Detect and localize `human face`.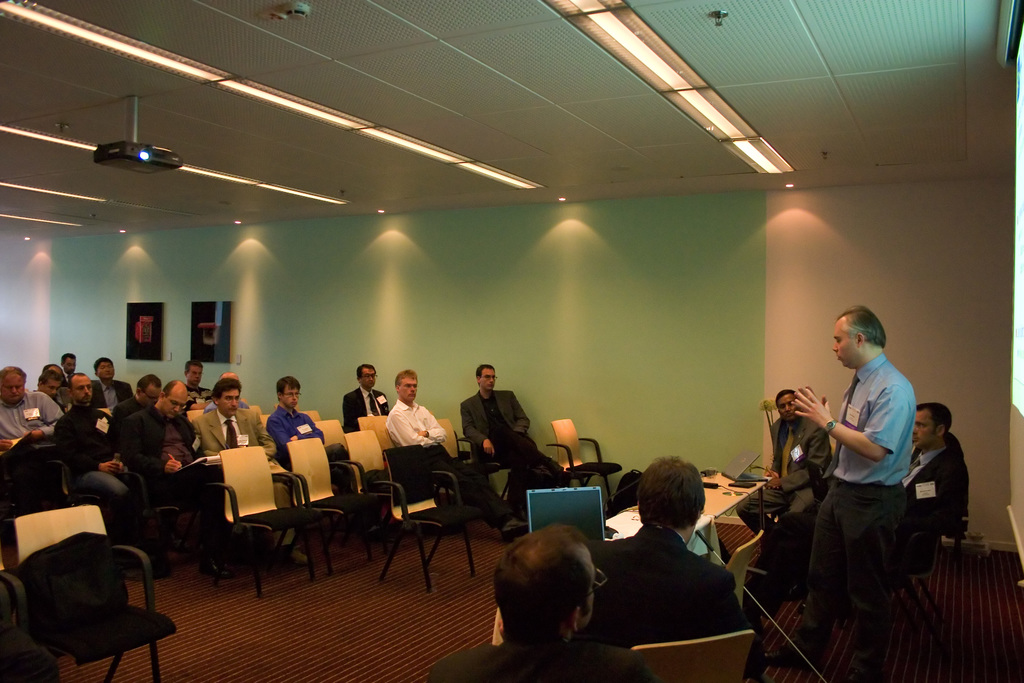
Localized at crop(77, 377, 94, 400).
